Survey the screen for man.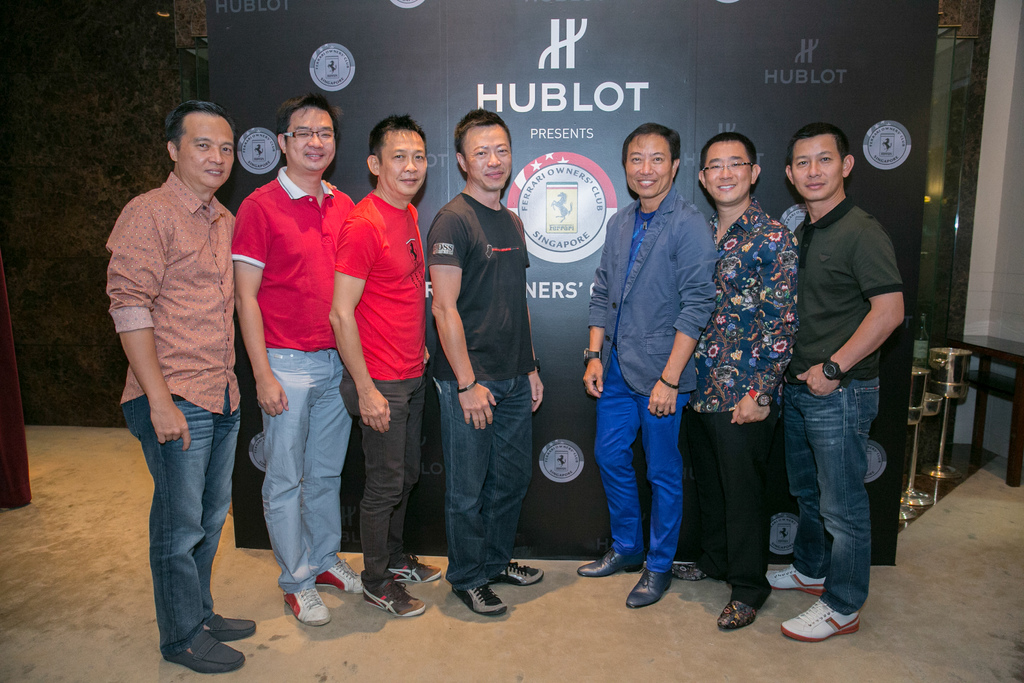
Survey found: <bbox>332, 113, 441, 618</bbox>.
